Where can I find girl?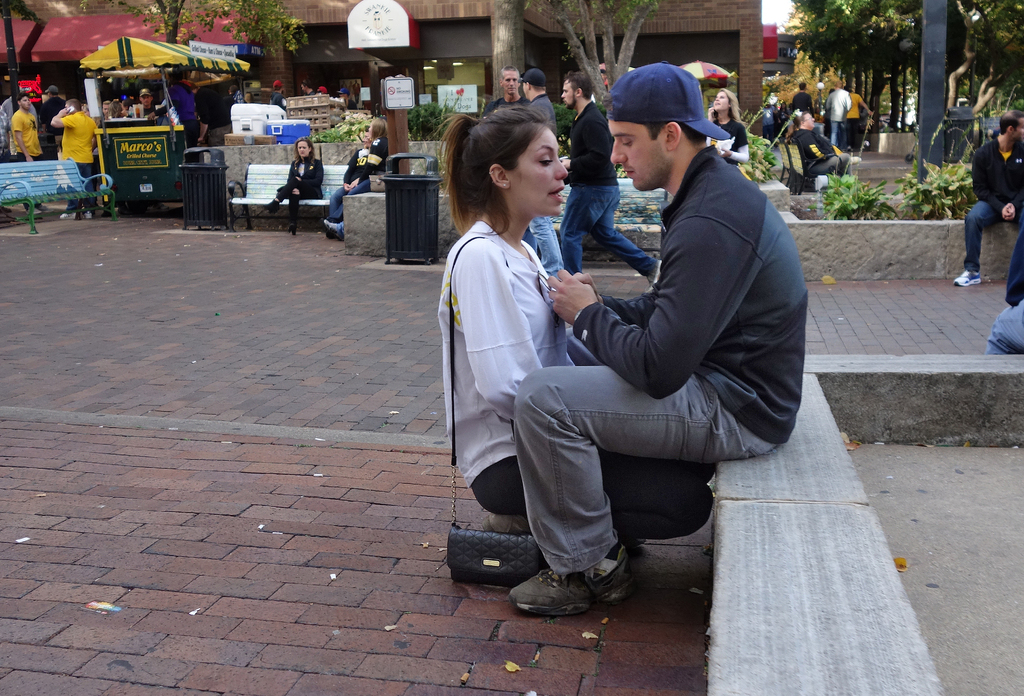
You can find it at {"x1": 348, "y1": 115, "x2": 387, "y2": 196}.
